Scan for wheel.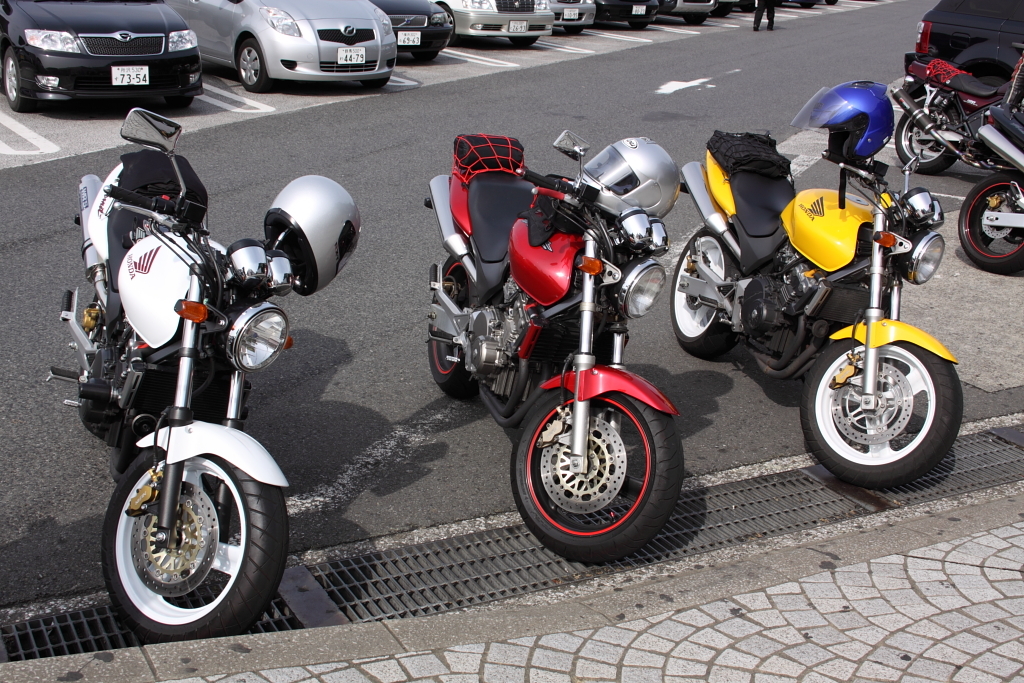
Scan result: x1=804 y1=341 x2=969 y2=485.
